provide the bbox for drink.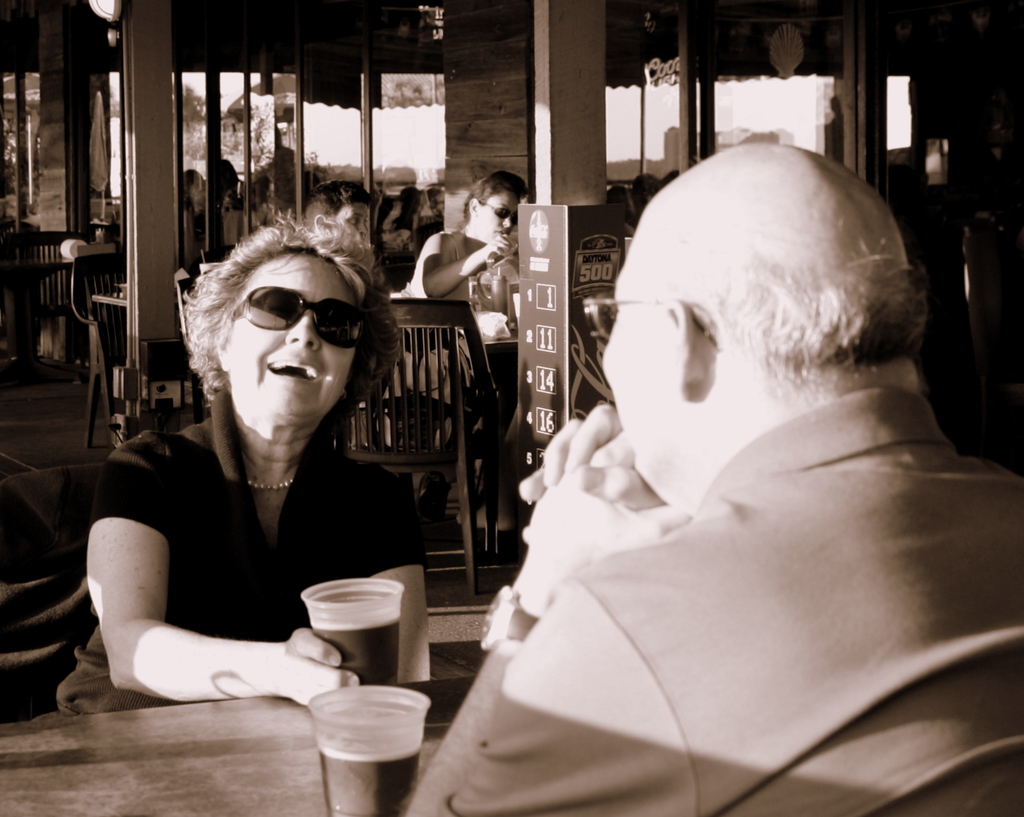
295 683 424 804.
